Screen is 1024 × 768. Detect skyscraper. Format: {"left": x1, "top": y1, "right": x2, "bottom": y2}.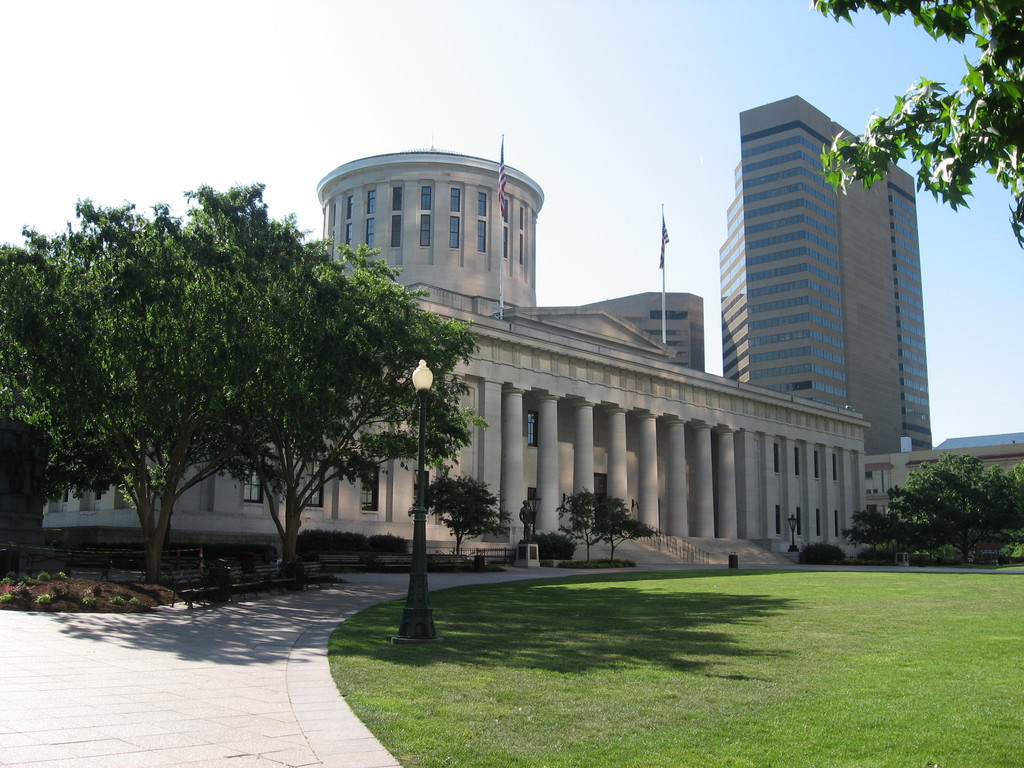
{"left": 691, "top": 70, "right": 954, "bottom": 523}.
